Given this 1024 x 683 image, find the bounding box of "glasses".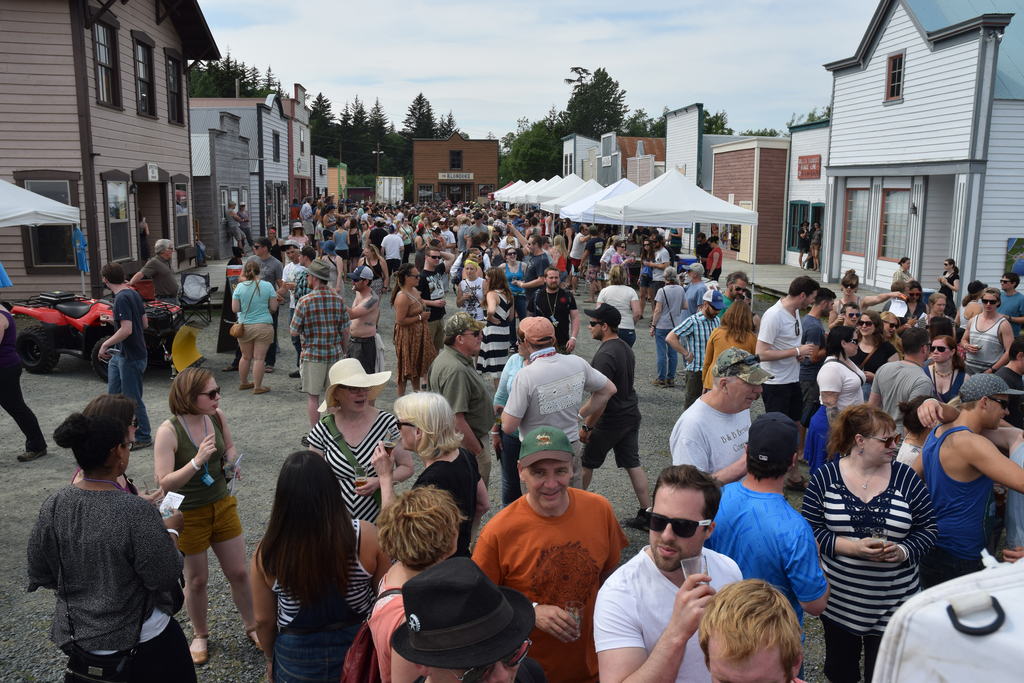
rect(448, 638, 532, 682).
